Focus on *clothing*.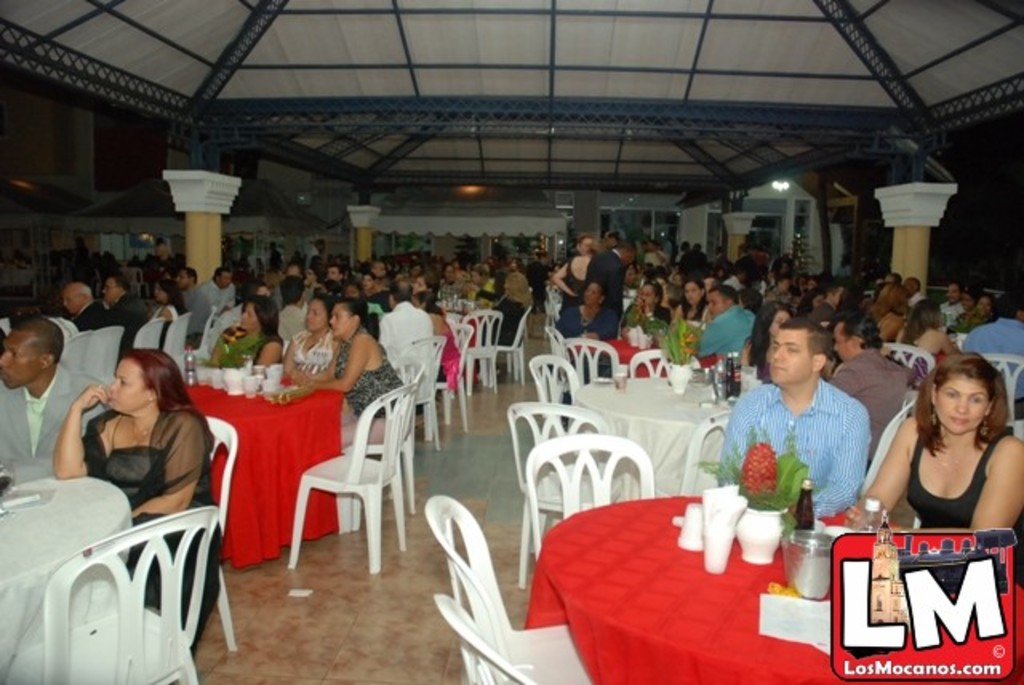
Focused at bbox=[725, 347, 890, 525].
